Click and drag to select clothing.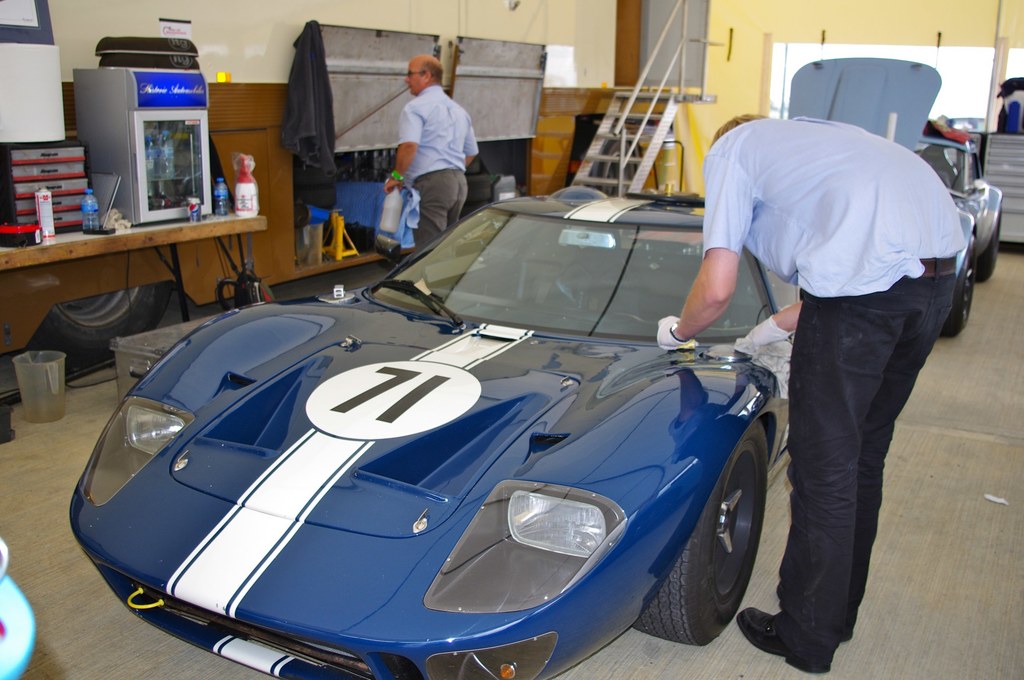
Selection: x1=703, y1=108, x2=965, y2=640.
